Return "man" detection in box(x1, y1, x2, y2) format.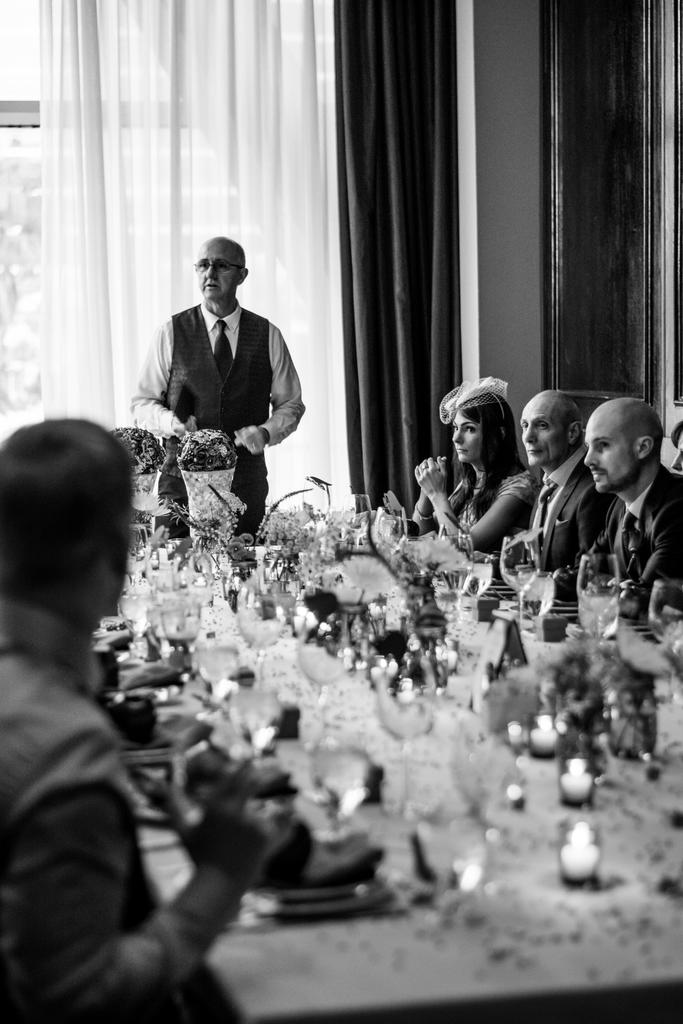
box(0, 417, 275, 1023).
